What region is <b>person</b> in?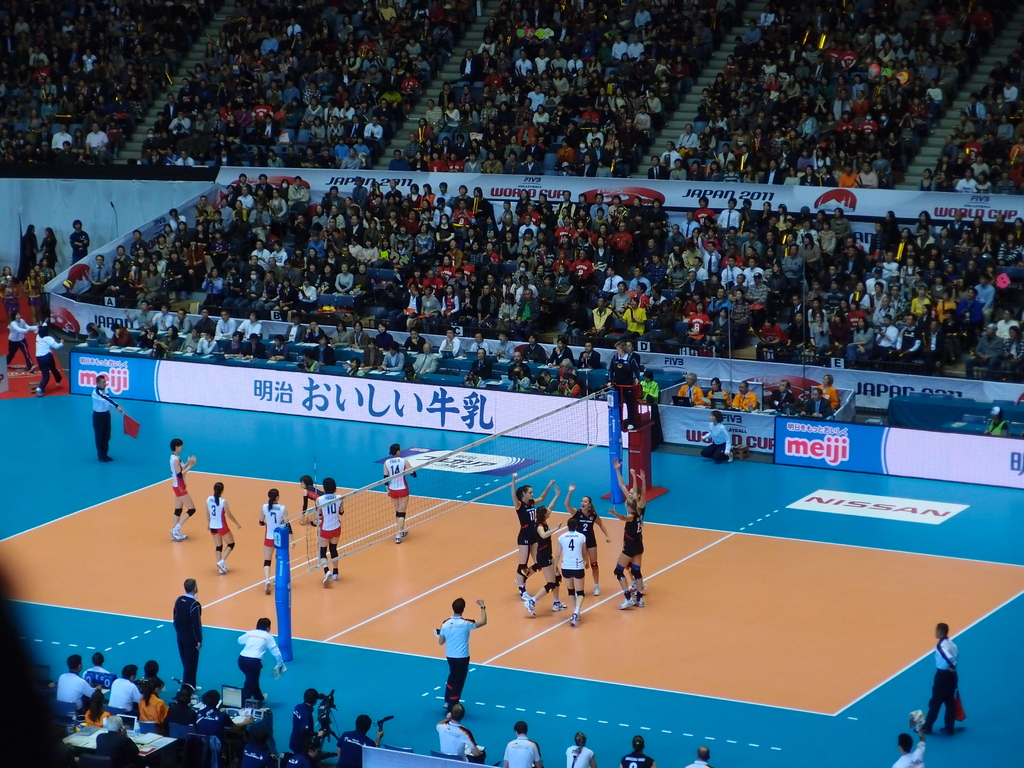
pyautogui.locateOnScreen(437, 325, 462, 358).
